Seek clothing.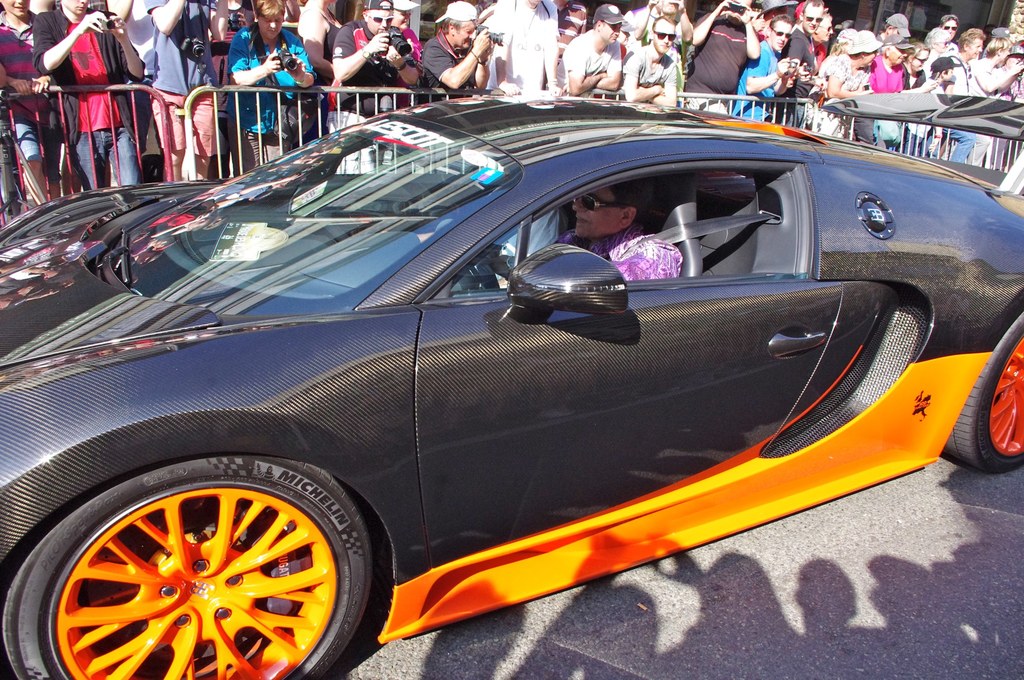
[x1=553, y1=225, x2=679, y2=280].
